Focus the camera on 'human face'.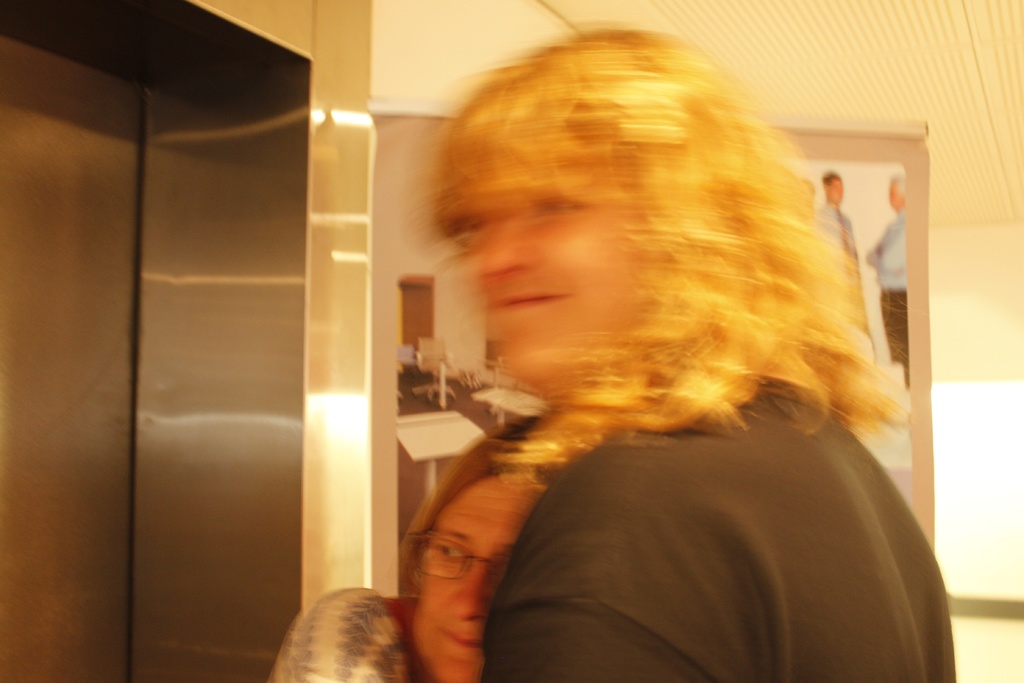
Focus region: {"x1": 891, "y1": 181, "x2": 899, "y2": 206}.
